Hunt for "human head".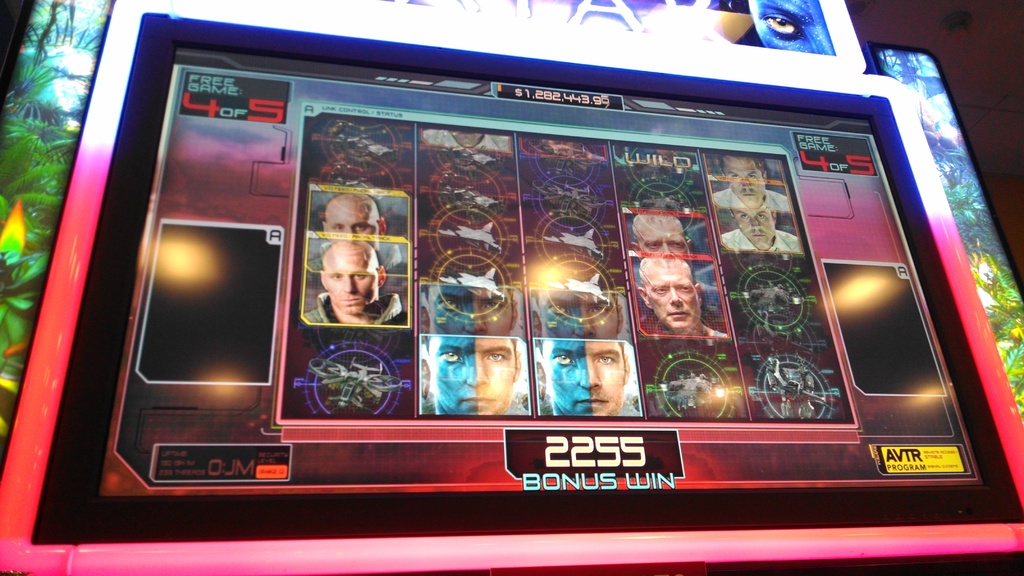
Hunted down at (420,282,518,335).
